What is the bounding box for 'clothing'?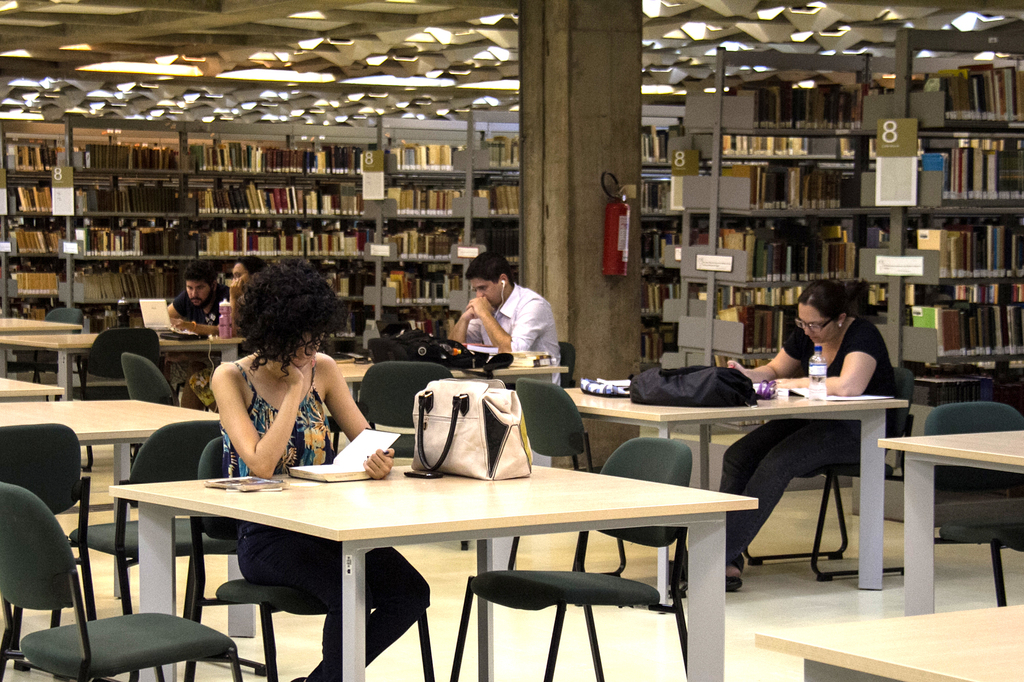
x1=212, y1=349, x2=431, y2=681.
